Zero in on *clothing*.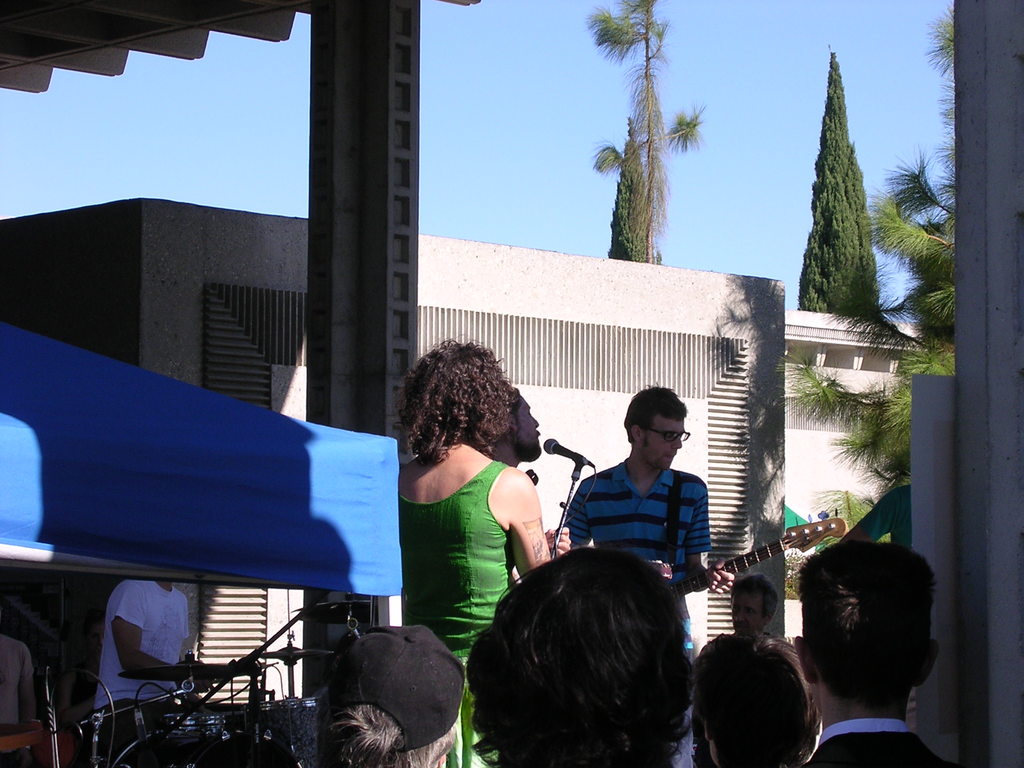
Zeroed in: bbox(85, 566, 188, 728).
